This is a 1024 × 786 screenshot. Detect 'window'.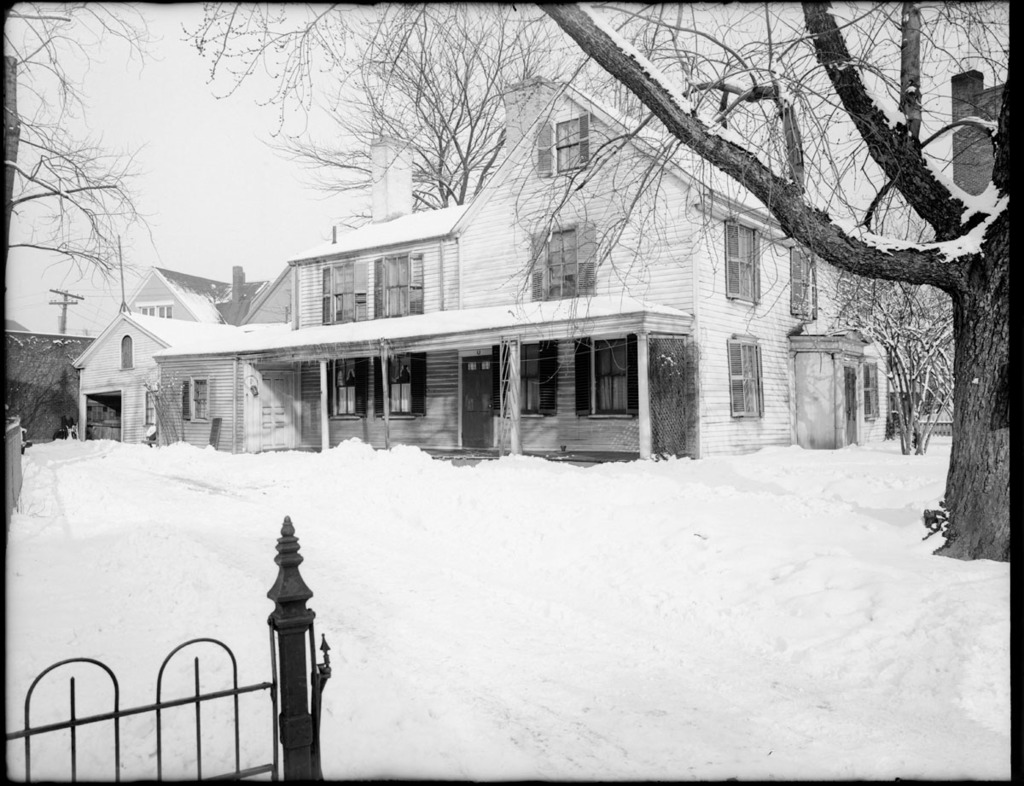
x1=862, y1=363, x2=881, y2=417.
